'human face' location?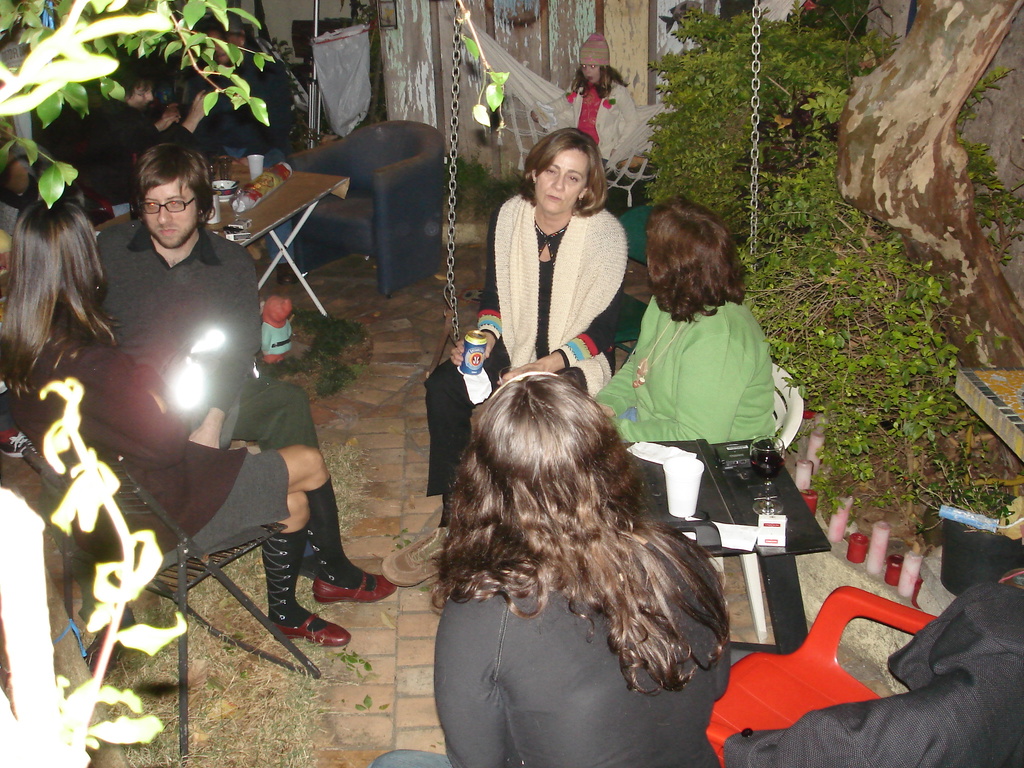
(580, 67, 599, 85)
